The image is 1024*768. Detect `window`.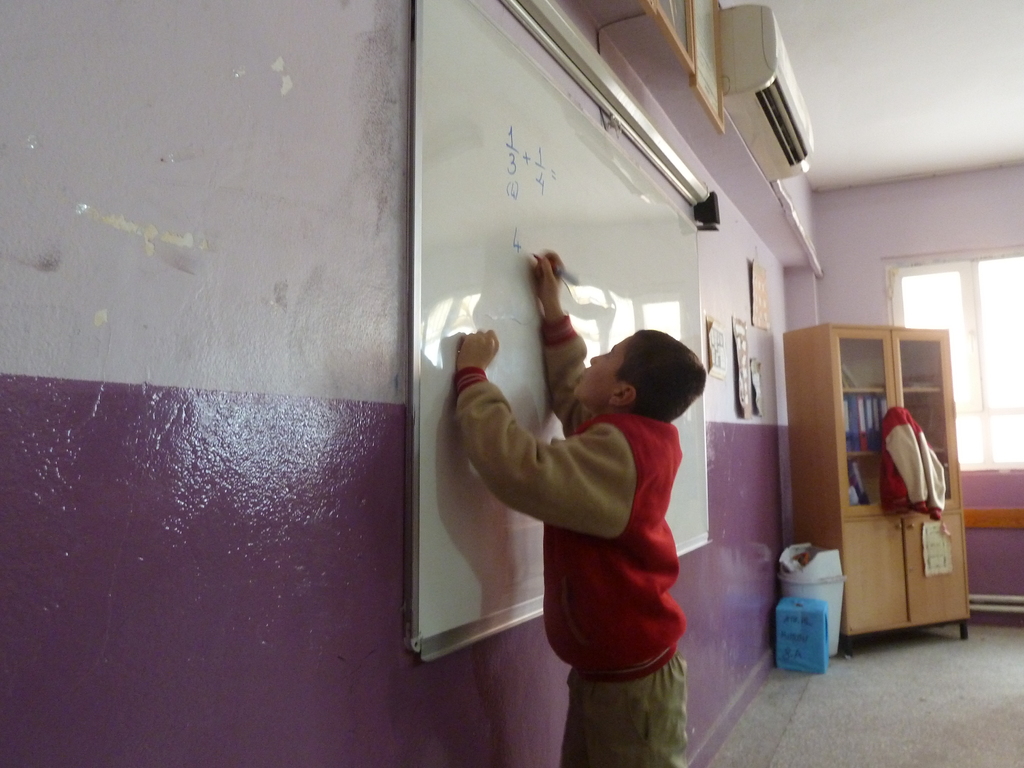
Detection: {"x1": 898, "y1": 252, "x2": 1023, "y2": 475}.
